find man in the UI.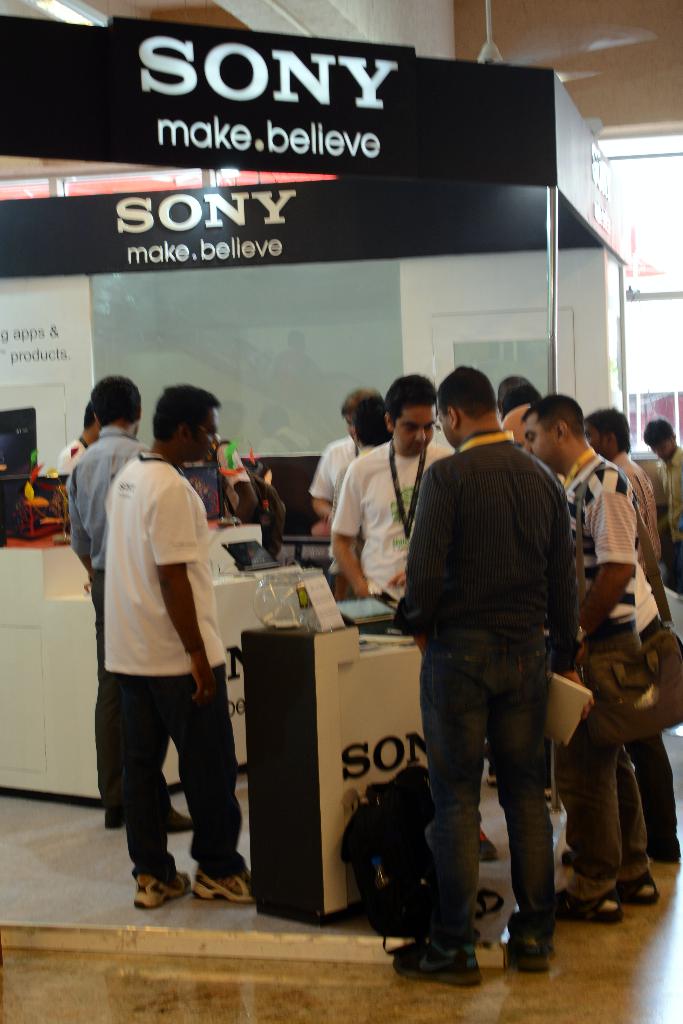
UI element at {"left": 88, "top": 372, "right": 254, "bottom": 914}.
